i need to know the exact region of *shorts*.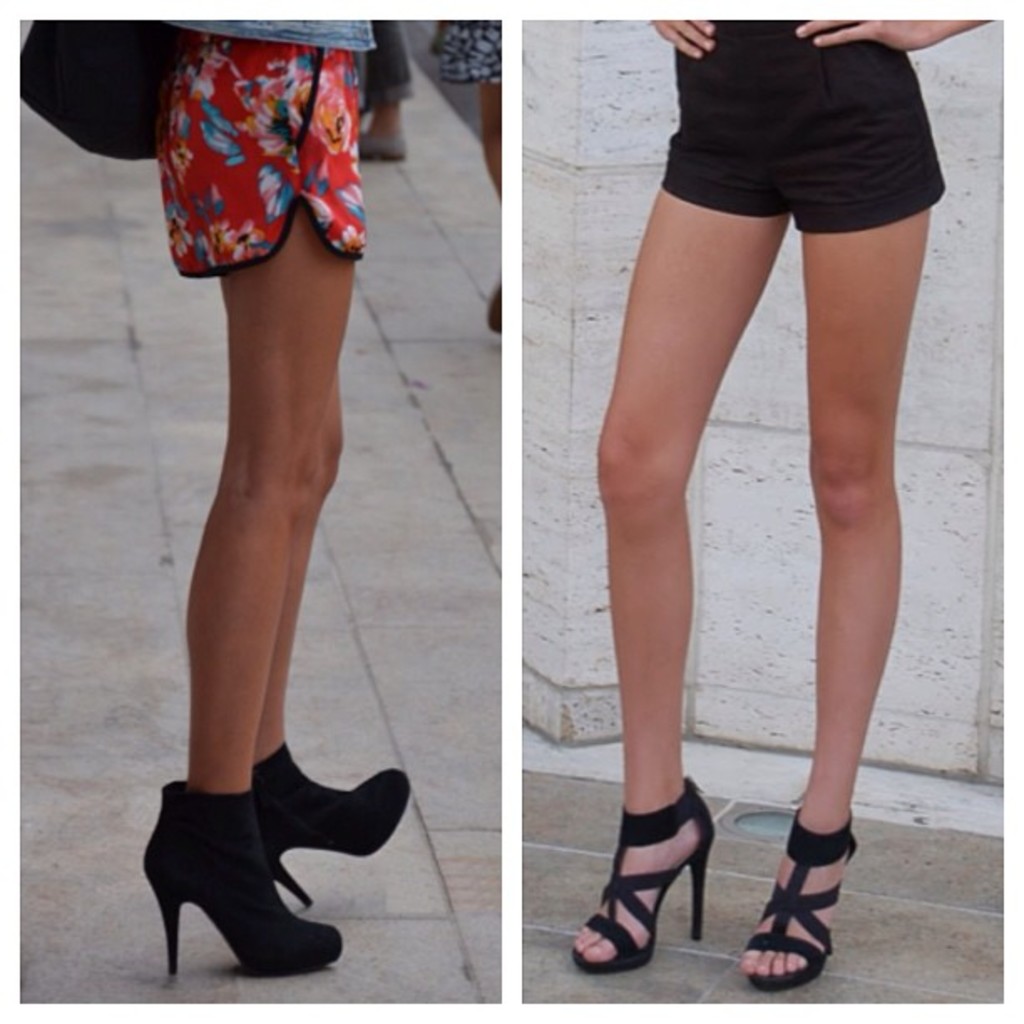
Region: [157, 28, 366, 278].
